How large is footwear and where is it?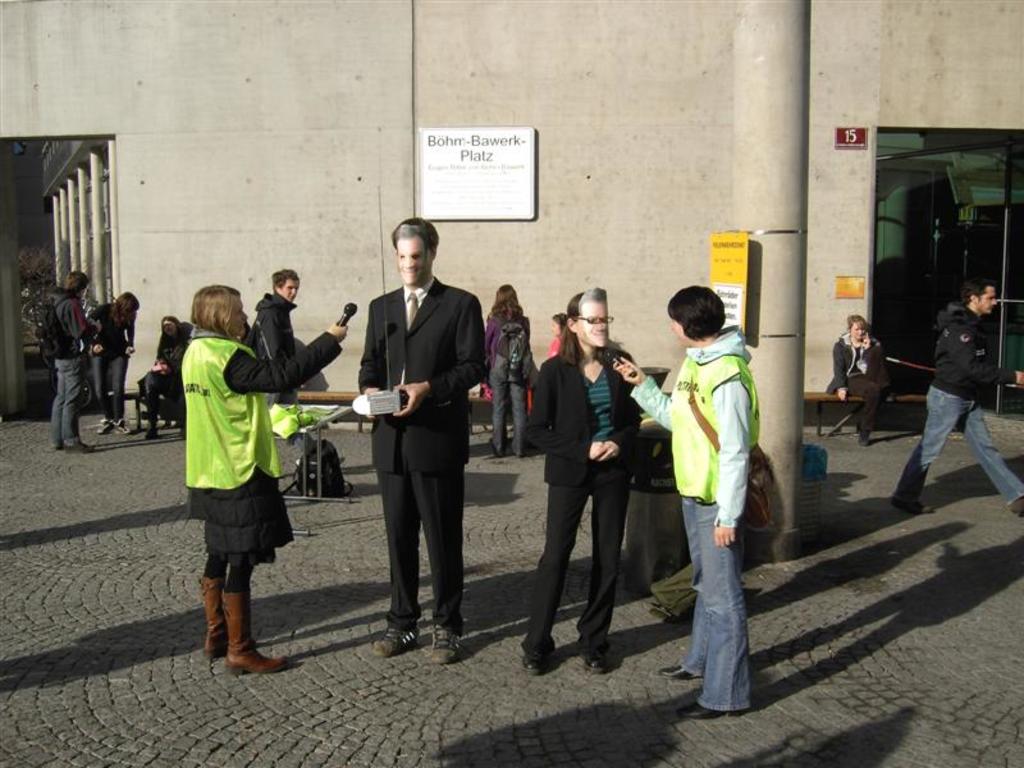
Bounding box: Rect(68, 438, 95, 449).
